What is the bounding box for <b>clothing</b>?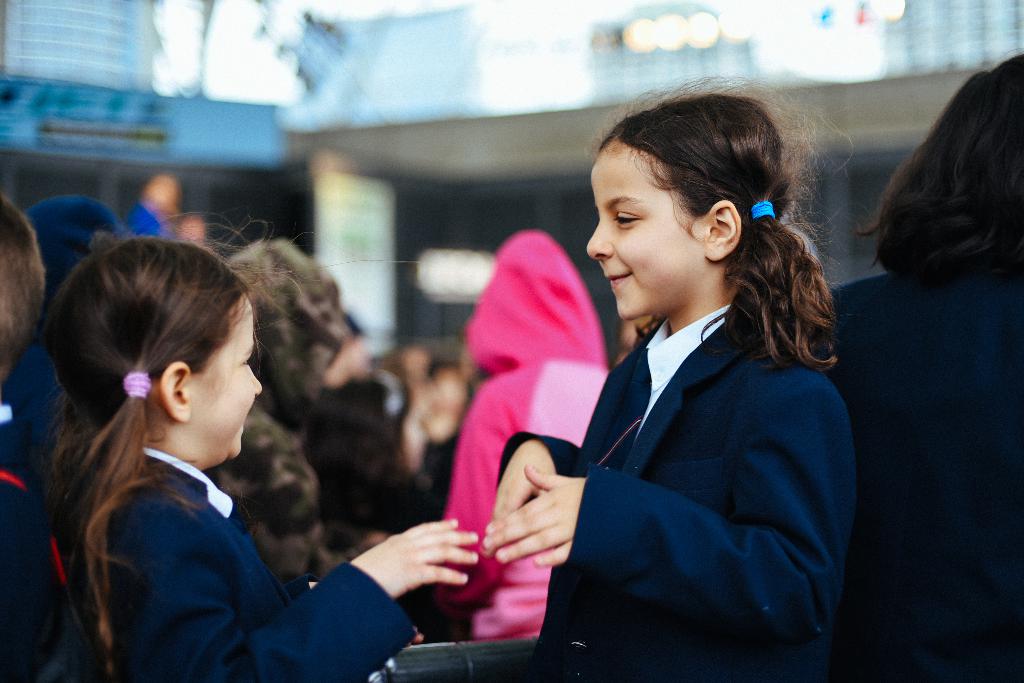
{"left": 0, "top": 380, "right": 107, "bottom": 680}.
